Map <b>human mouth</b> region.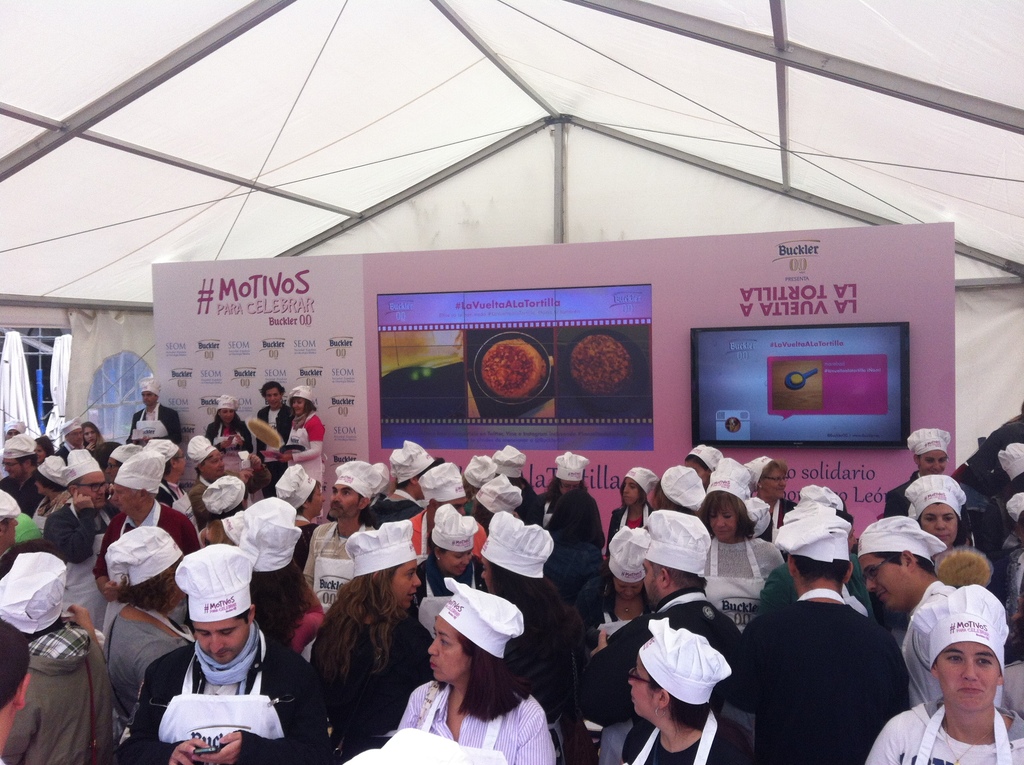
Mapped to Rect(210, 654, 227, 662).
